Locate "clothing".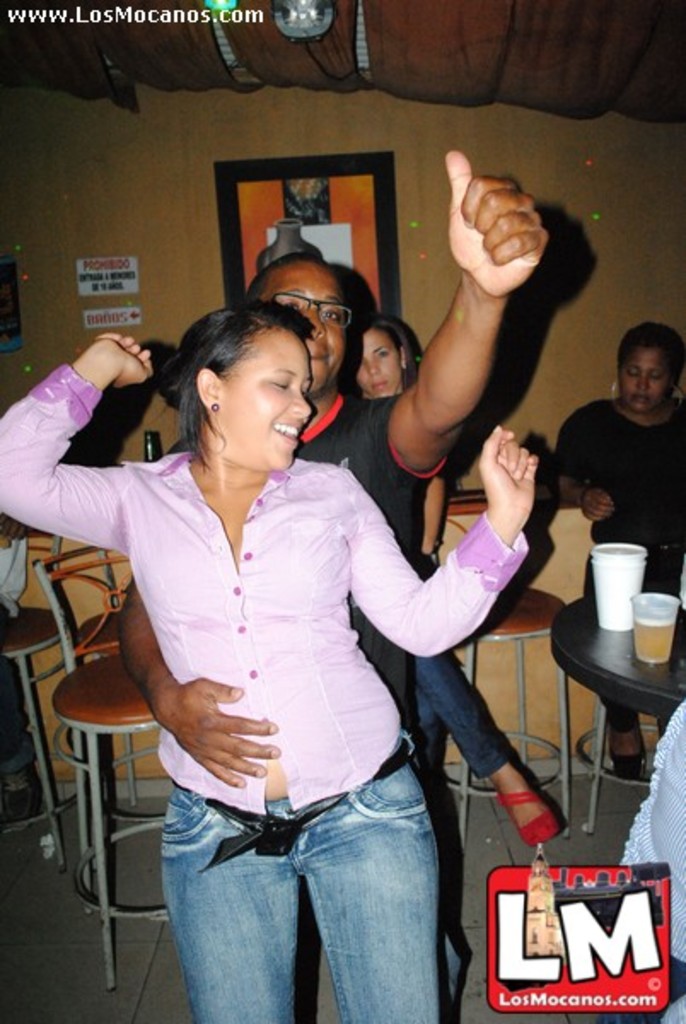
Bounding box: BBox(416, 655, 522, 792).
